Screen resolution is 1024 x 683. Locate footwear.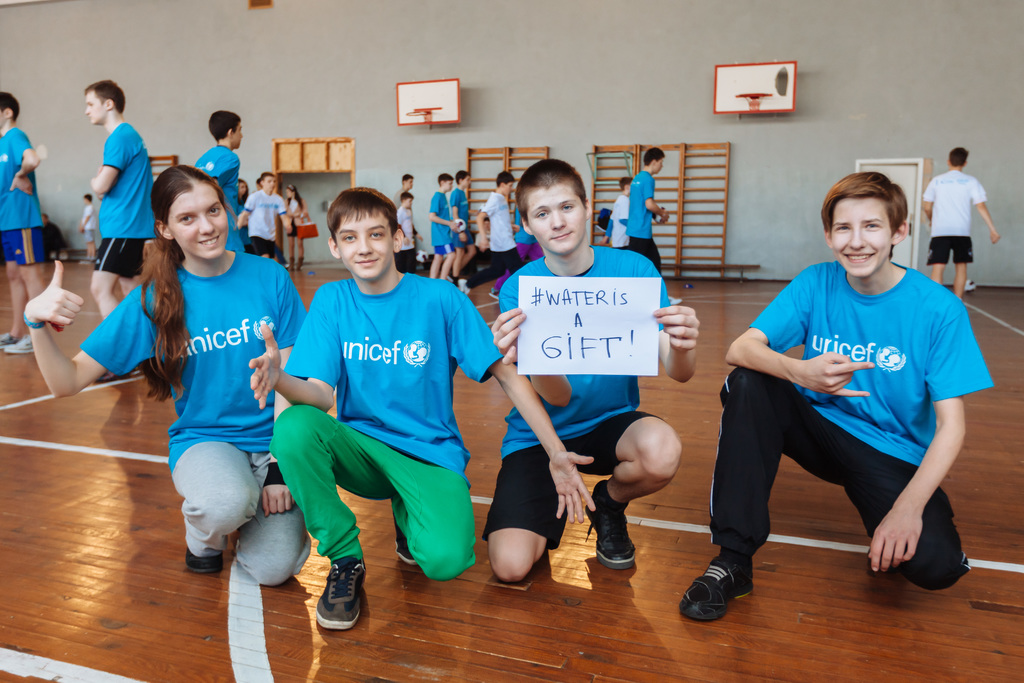
(left=294, top=256, right=306, bottom=272).
